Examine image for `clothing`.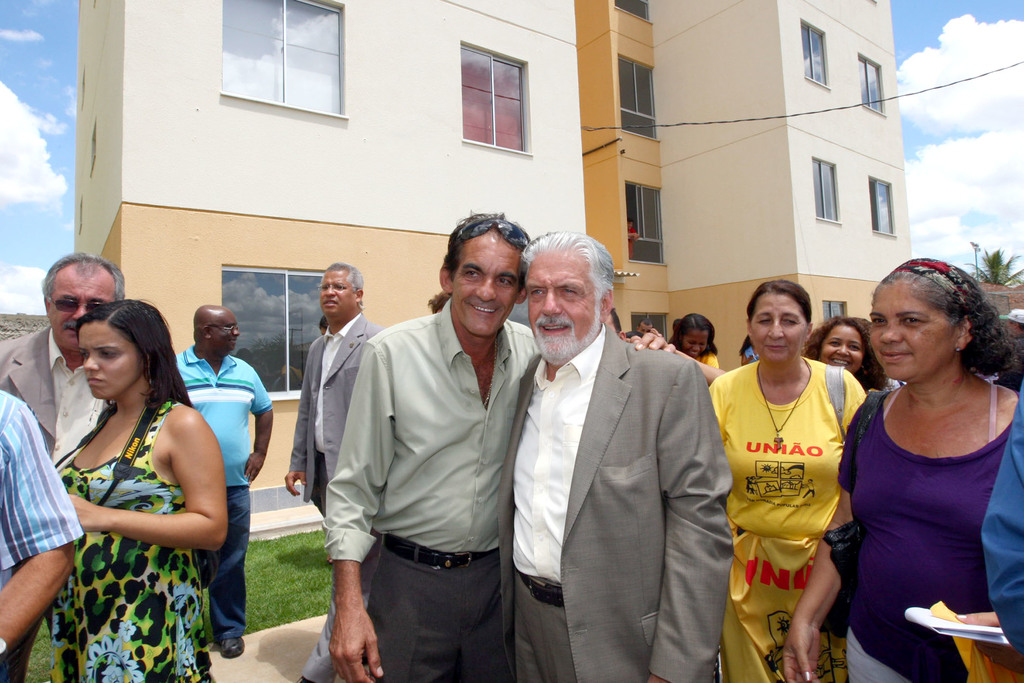
Examination result: [x1=0, y1=315, x2=130, y2=498].
